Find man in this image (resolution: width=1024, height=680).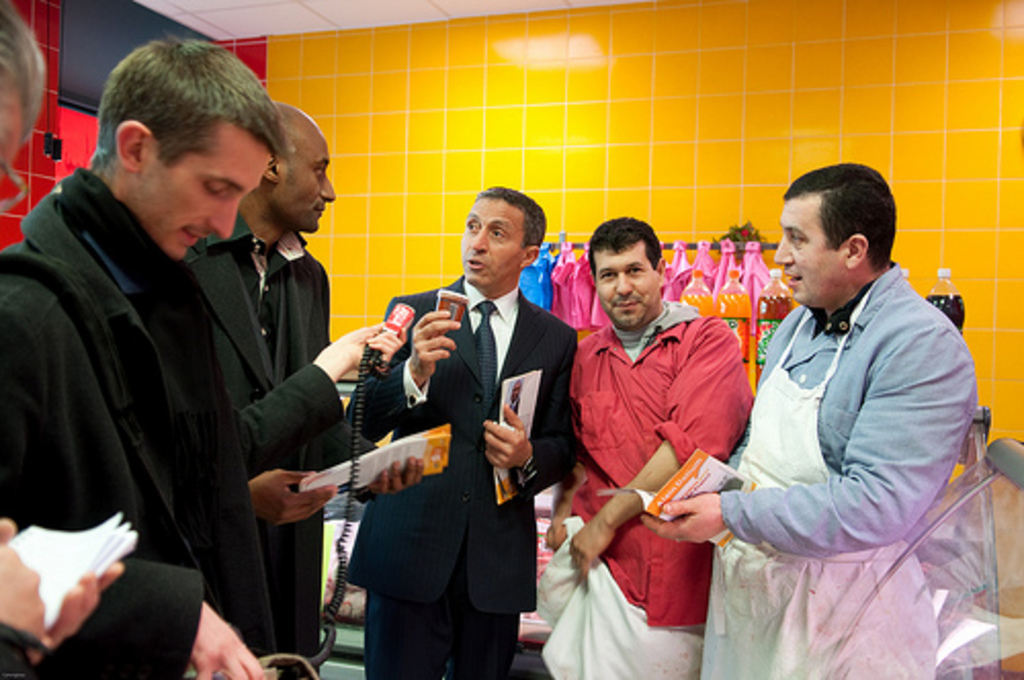
bbox=(543, 213, 756, 678).
